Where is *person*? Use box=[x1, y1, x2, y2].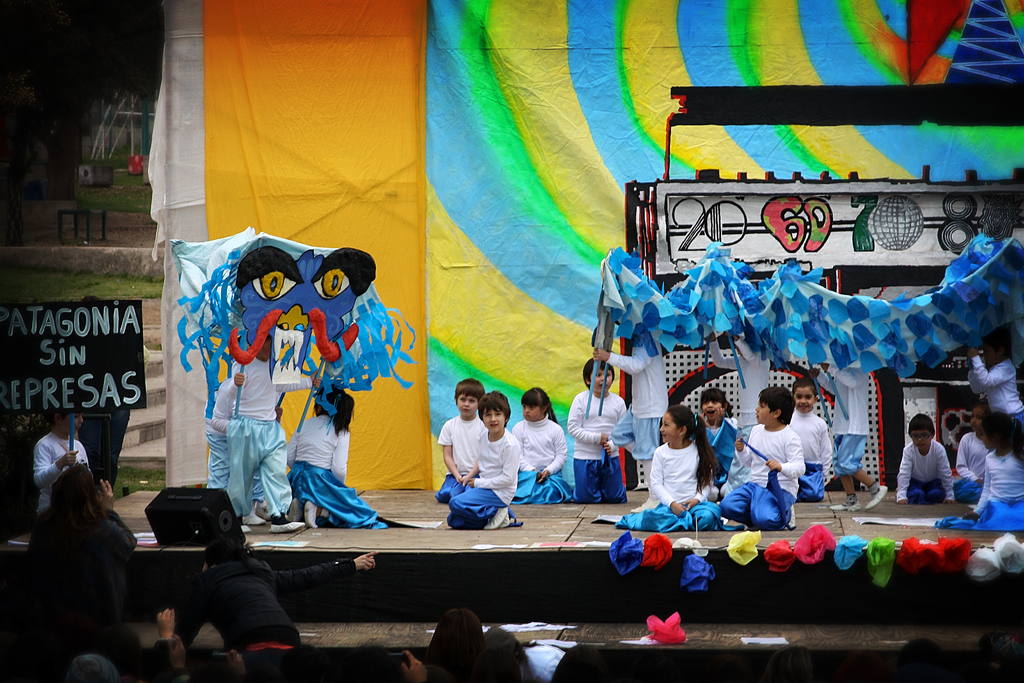
box=[938, 408, 1023, 544].
